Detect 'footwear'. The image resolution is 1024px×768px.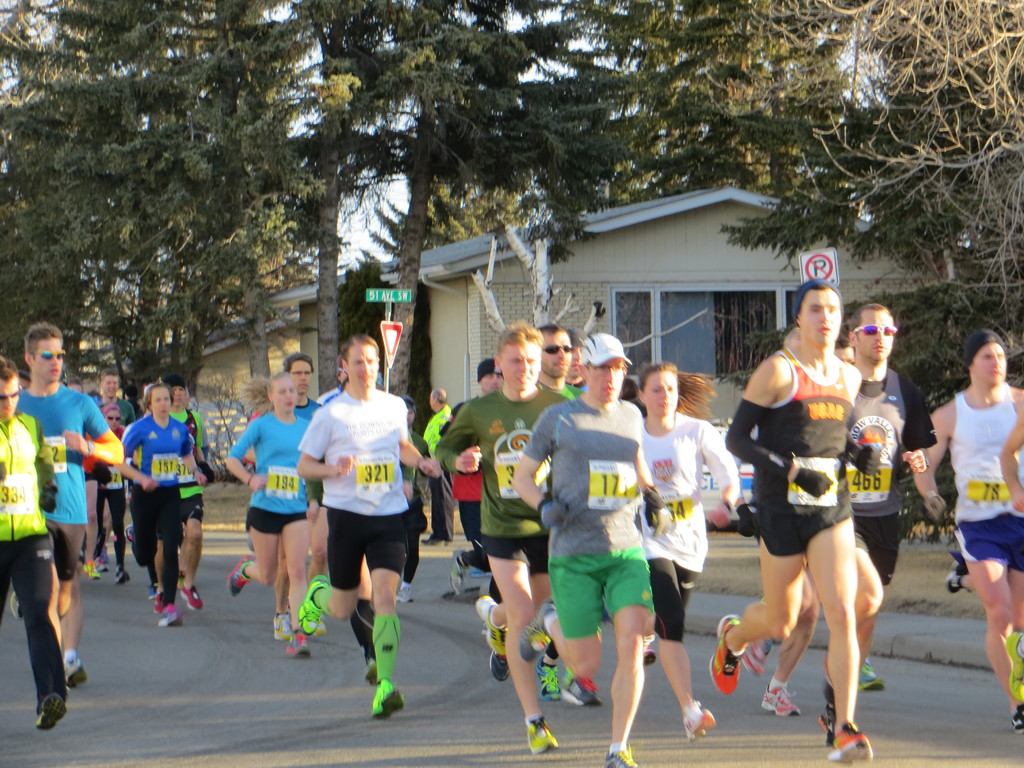
<region>222, 555, 257, 598</region>.
